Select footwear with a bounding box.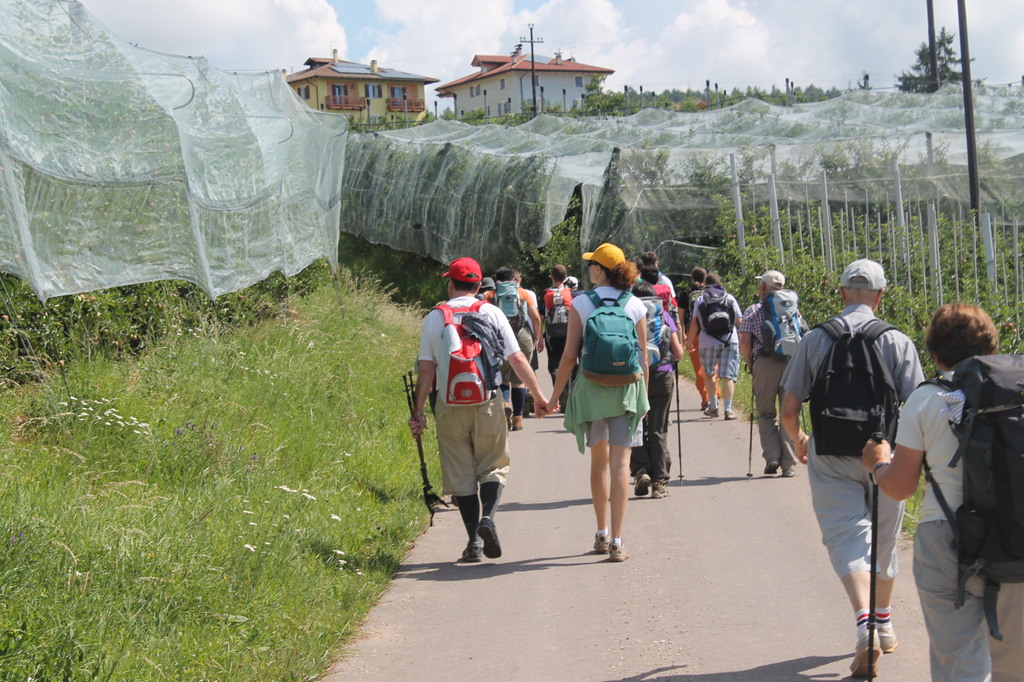
(left=513, top=412, right=526, bottom=430).
